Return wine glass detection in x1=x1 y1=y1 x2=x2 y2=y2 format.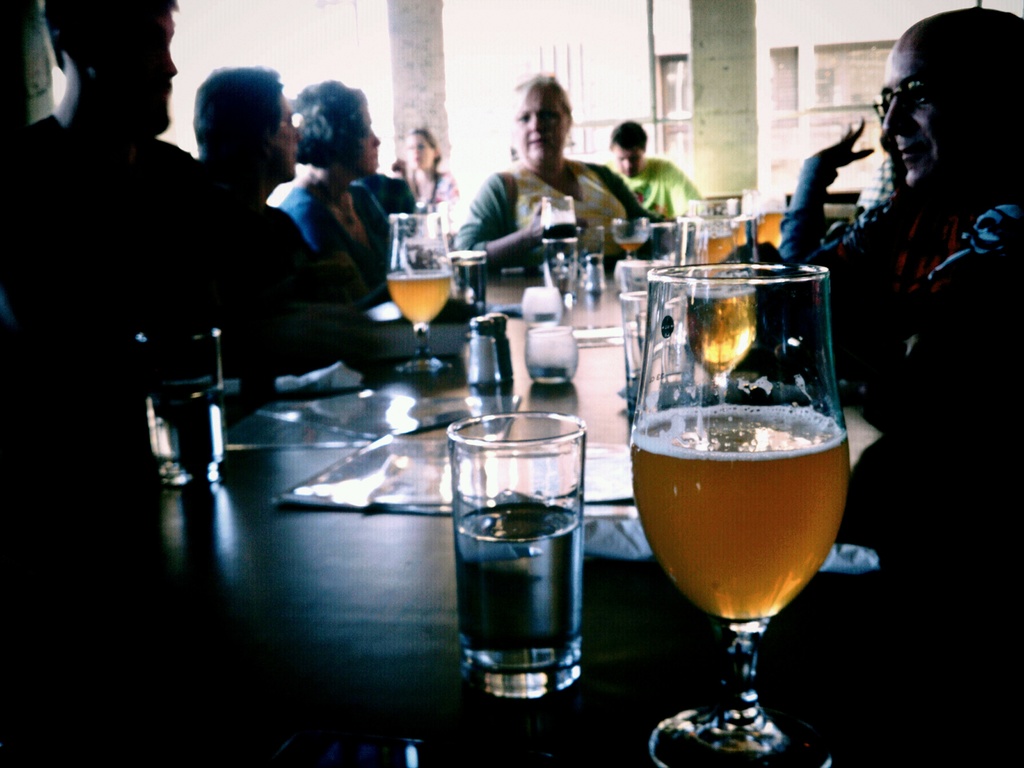
x1=669 y1=211 x2=765 y2=404.
